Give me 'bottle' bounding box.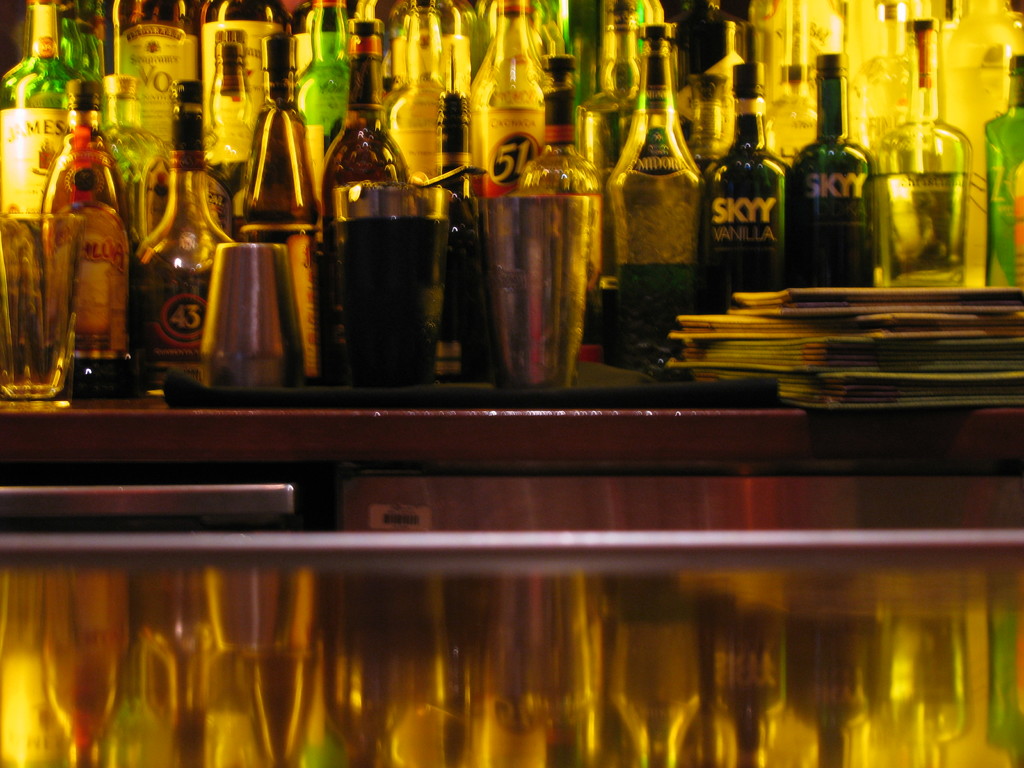
box=[700, 0, 758, 152].
